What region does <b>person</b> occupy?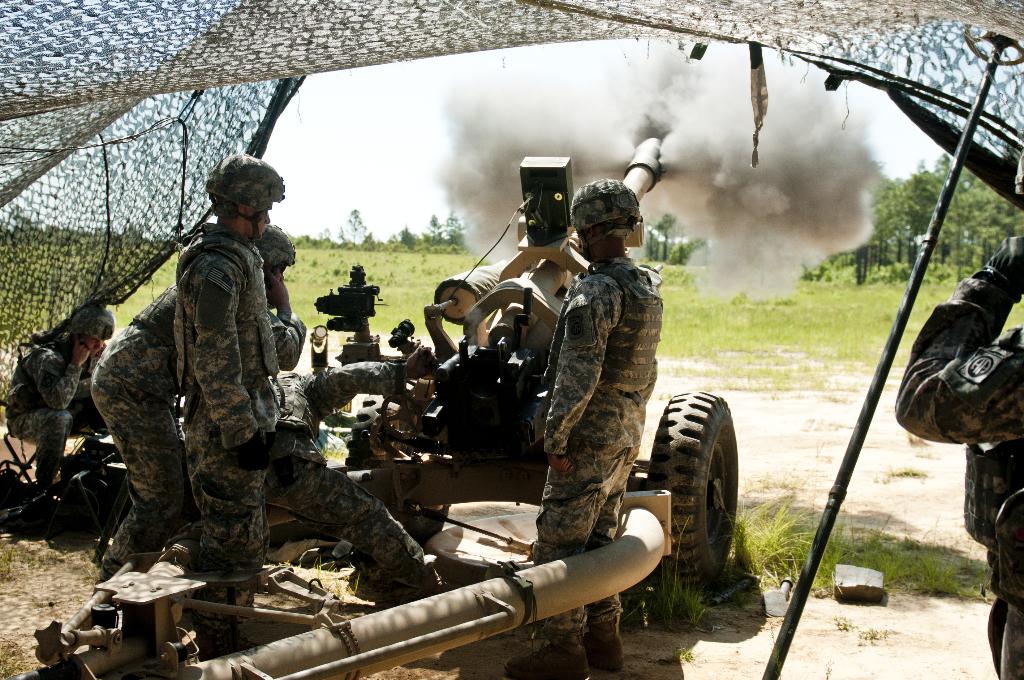
crop(895, 154, 1023, 679).
